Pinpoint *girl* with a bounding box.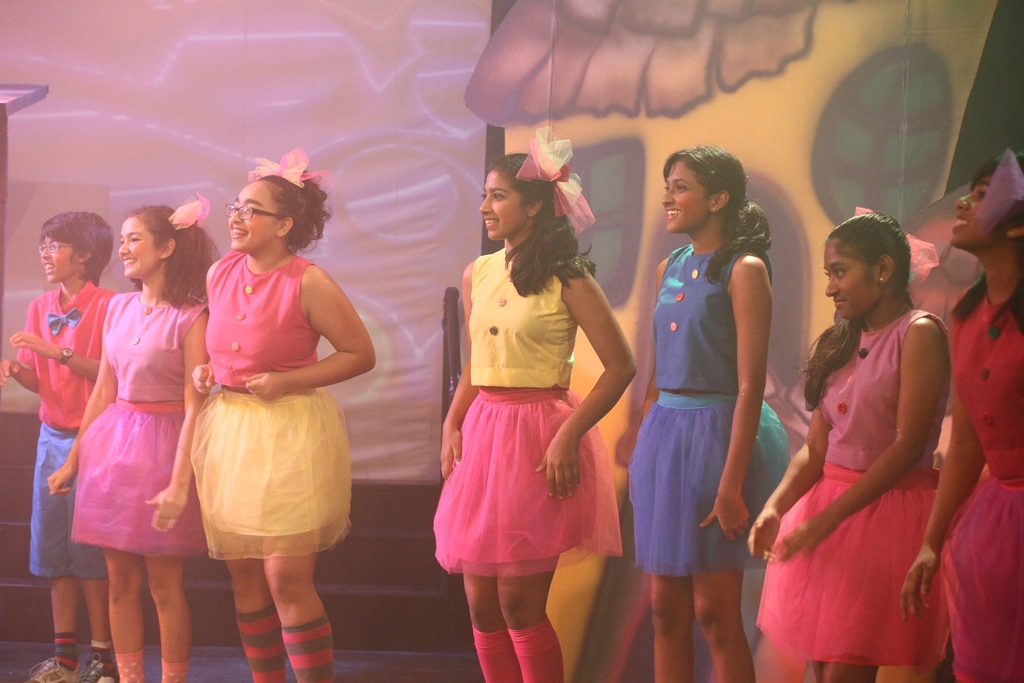
(left=624, top=142, right=795, bottom=682).
